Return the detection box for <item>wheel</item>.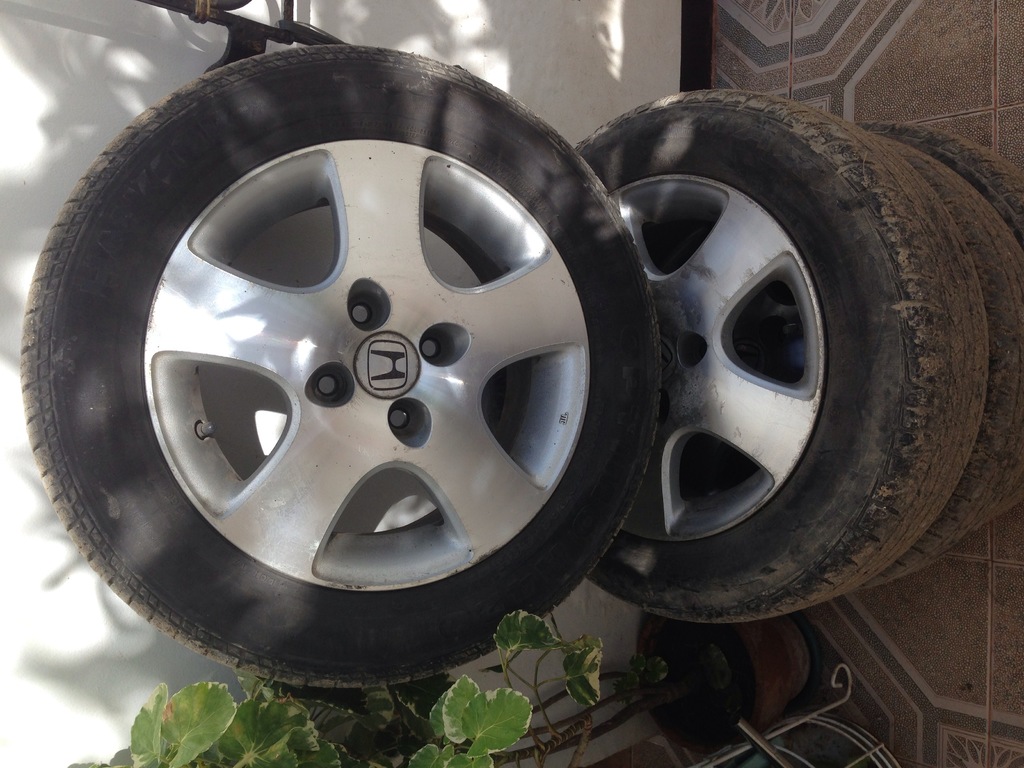
[852,127,1023,589].
